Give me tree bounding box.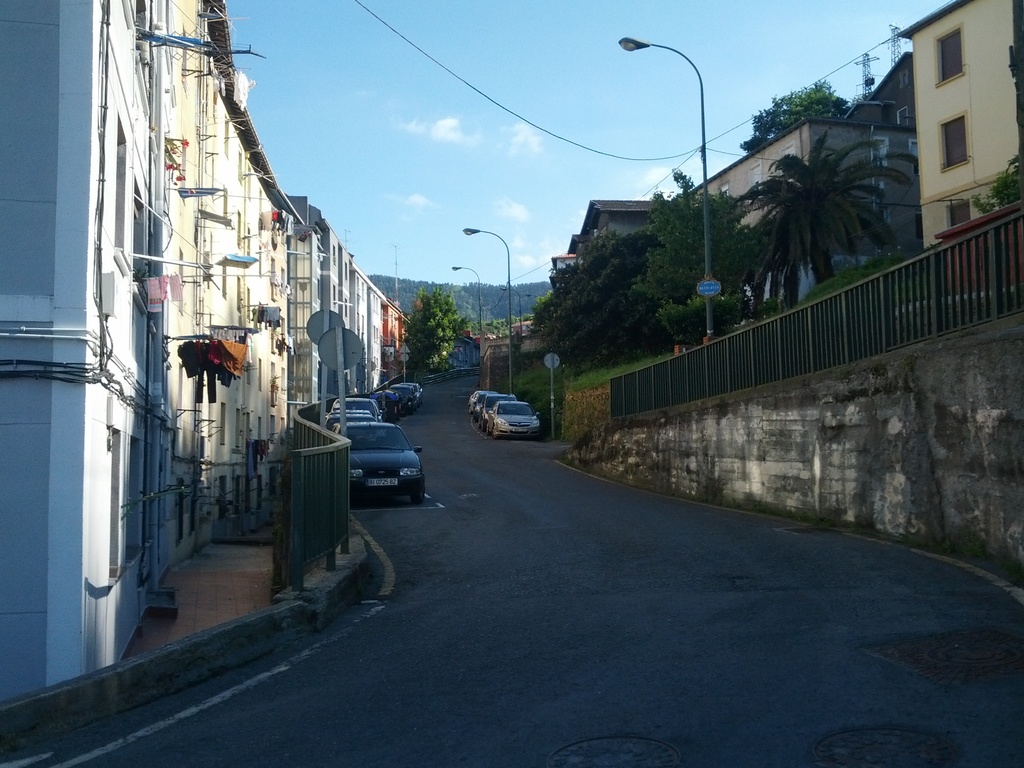
<region>528, 228, 687, 383</region>.
